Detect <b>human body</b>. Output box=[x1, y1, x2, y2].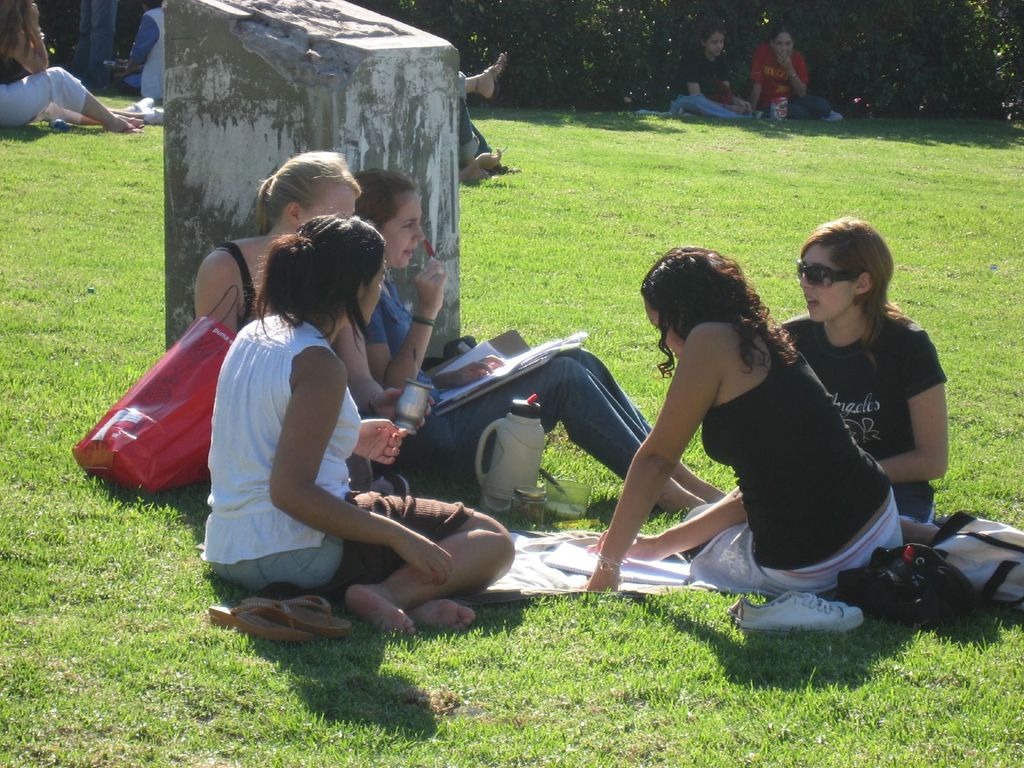
box=[111, 4, 167, 97].
